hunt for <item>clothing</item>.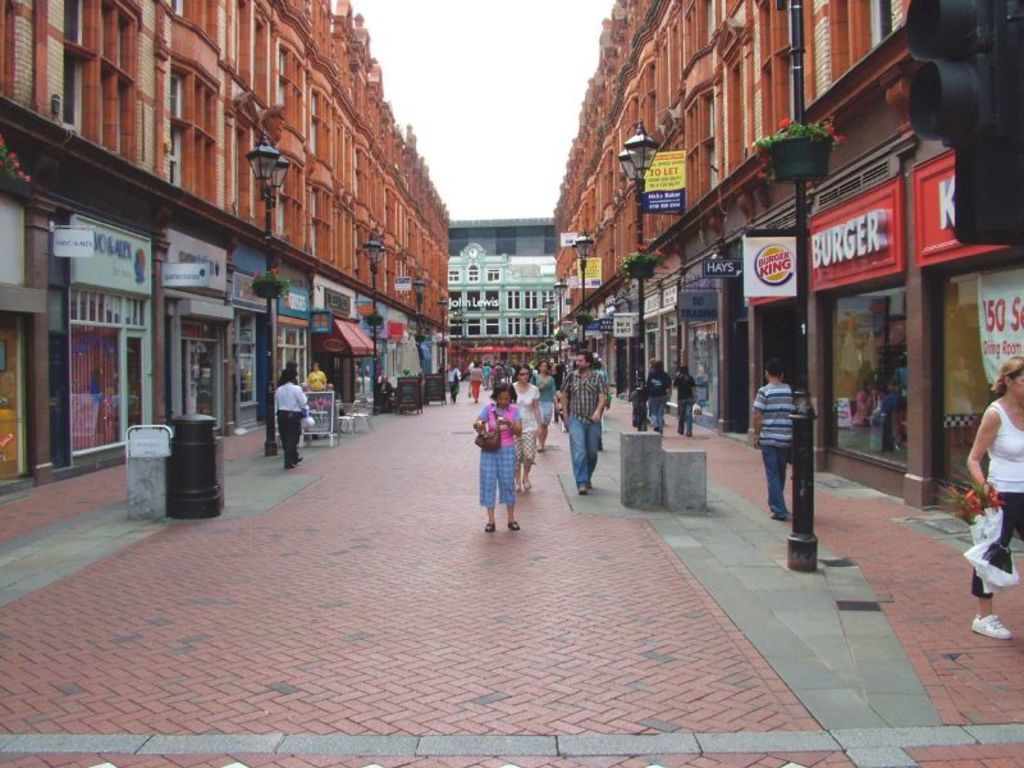
Hunted down at box=[306, 364, 325, 396].
